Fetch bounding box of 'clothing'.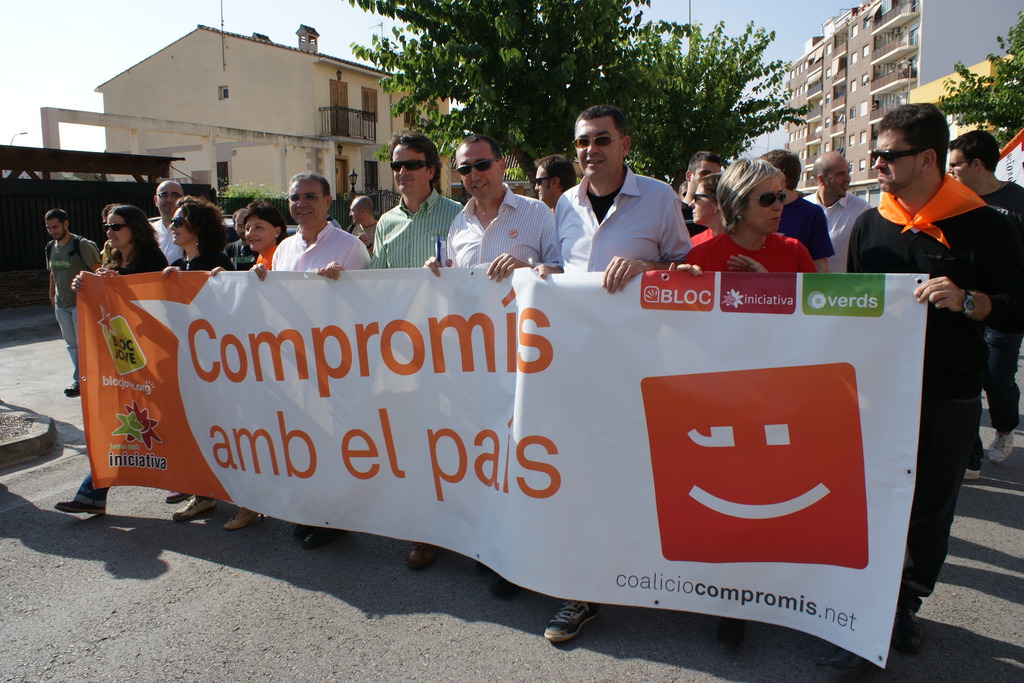
Bbox: 799, 193, 870, 264.
